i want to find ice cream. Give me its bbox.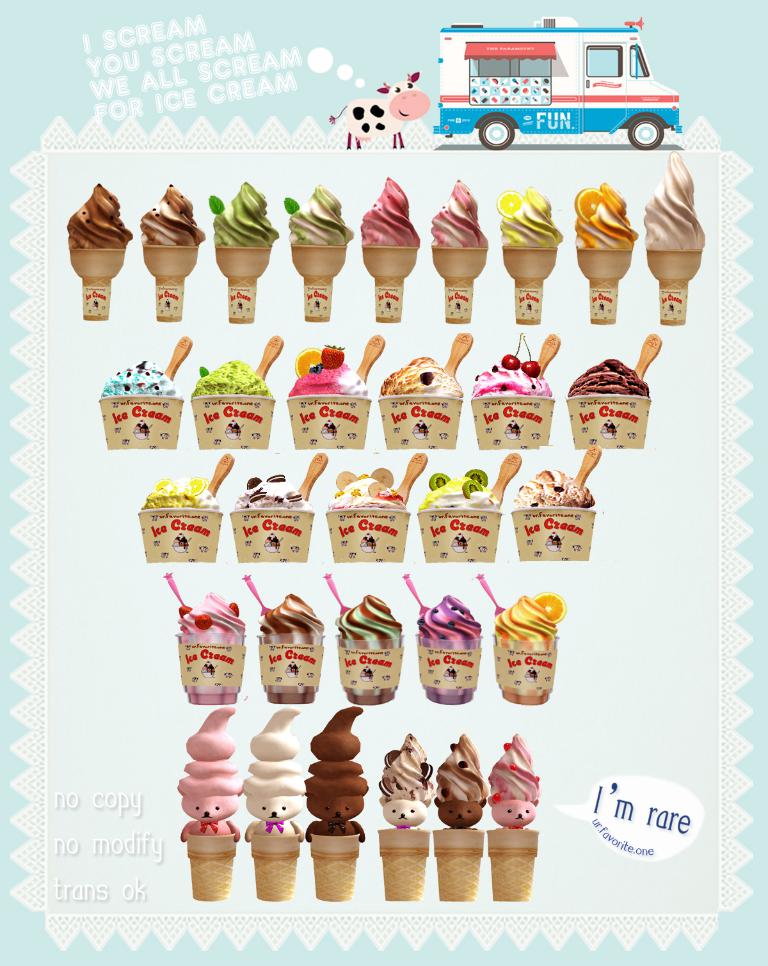
[140,475,223,513].
